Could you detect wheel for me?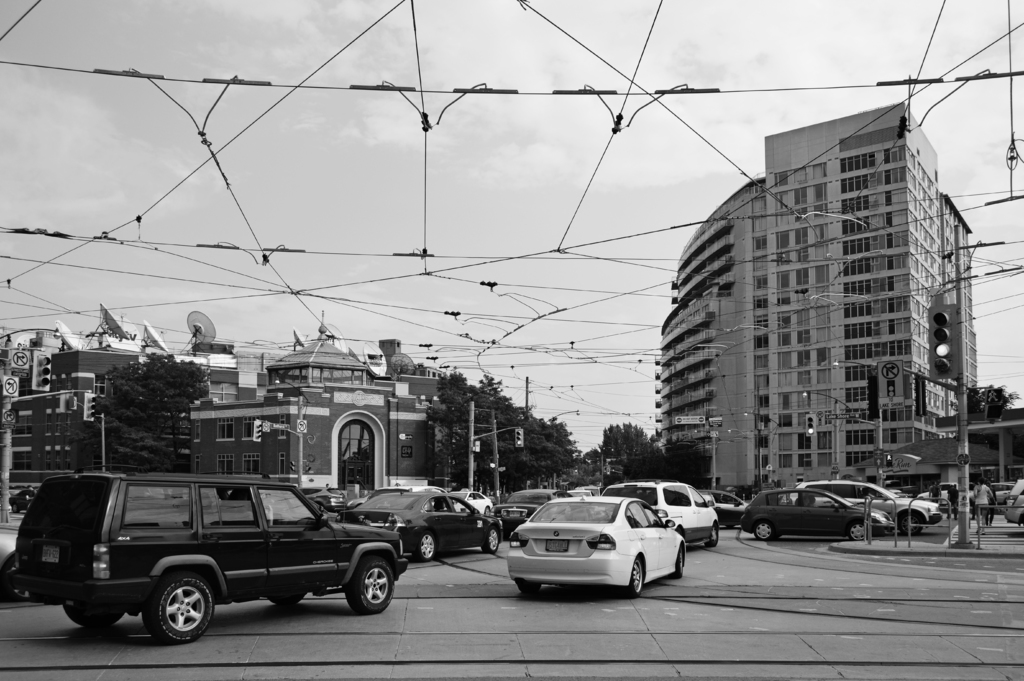
Detection result: box(413, 527, 434, 559).
